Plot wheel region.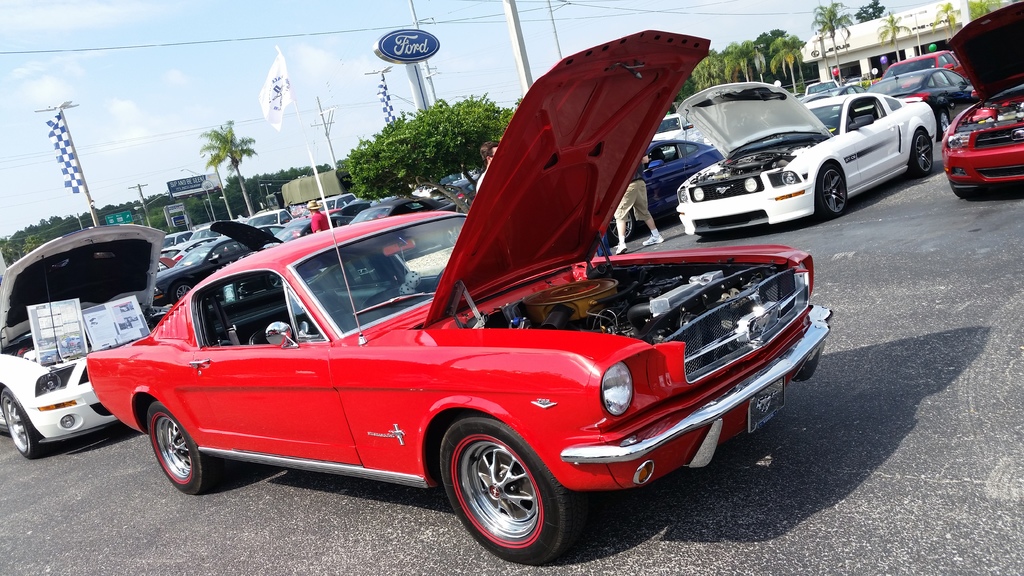
Plotted at {"left": 911, "top": 127, "right": 935, "bottom": 176}.
